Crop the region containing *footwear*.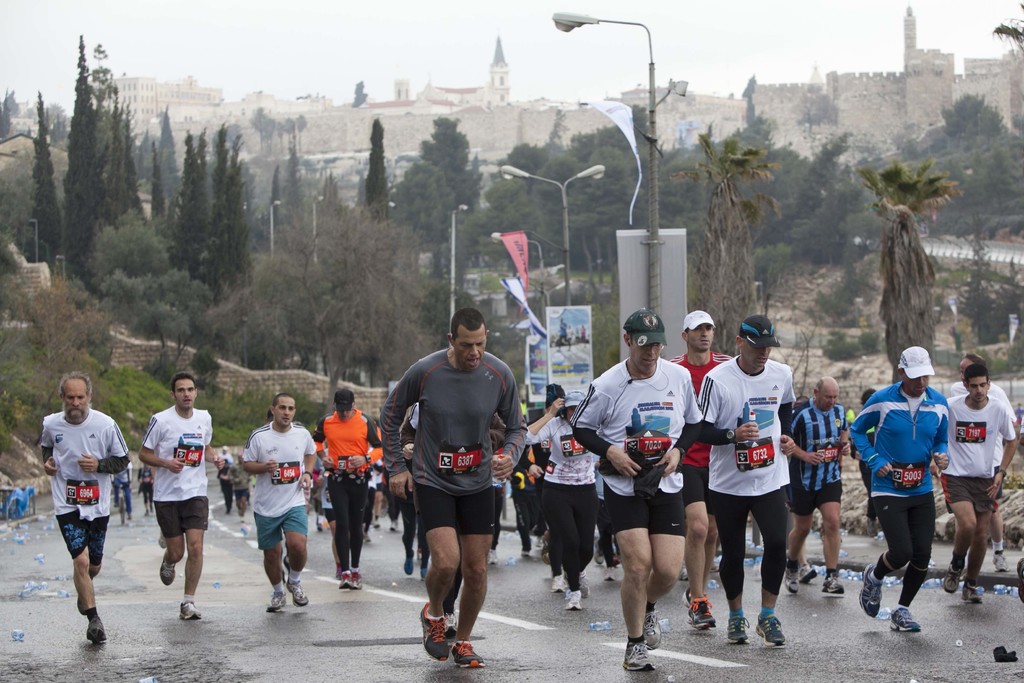
Crop region: bbox=[861, 561, 884, 621].
